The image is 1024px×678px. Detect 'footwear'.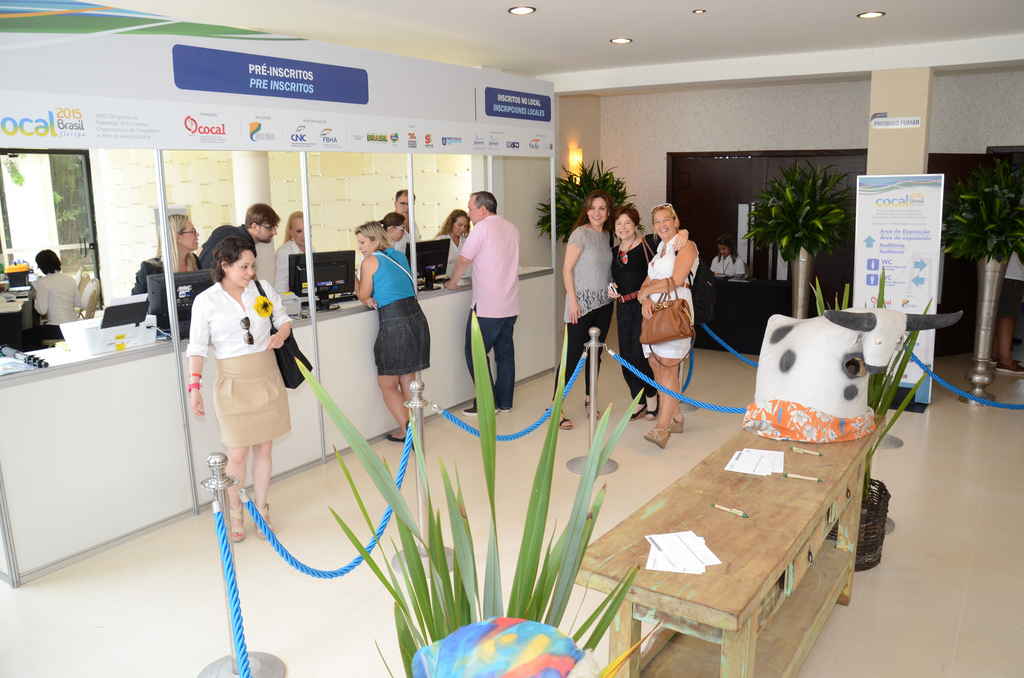
Detection: left=384, top=433, right=409, bottom=444.
